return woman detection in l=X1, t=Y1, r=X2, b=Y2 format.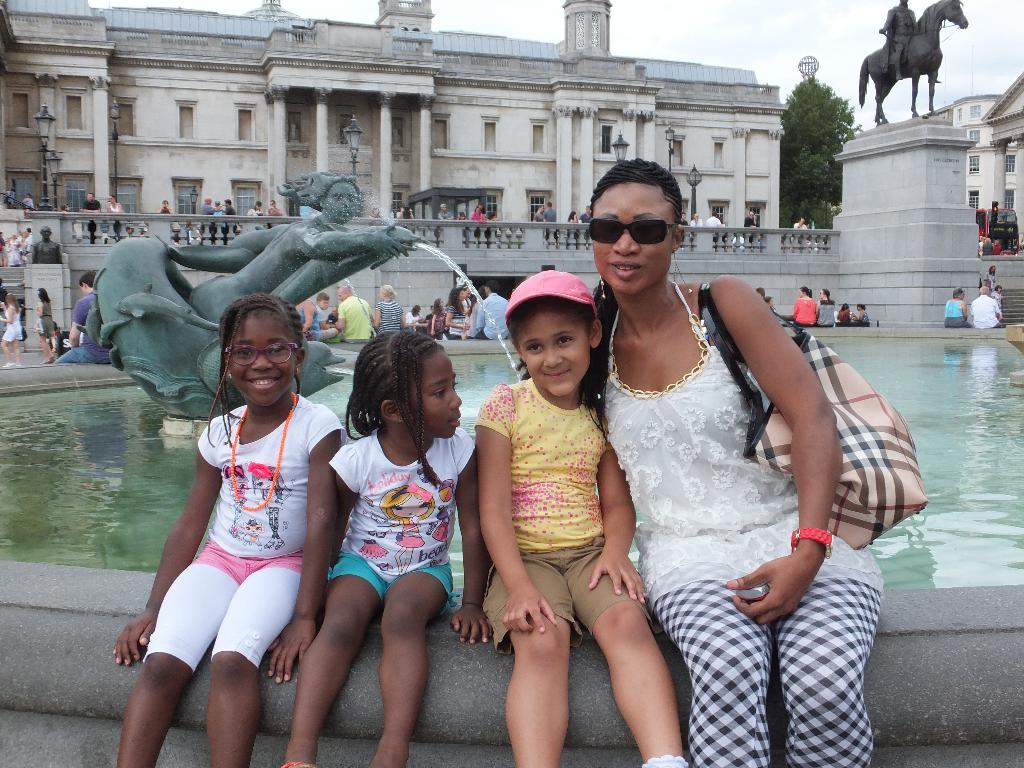
l=445, t=285, r=476, b=332.
